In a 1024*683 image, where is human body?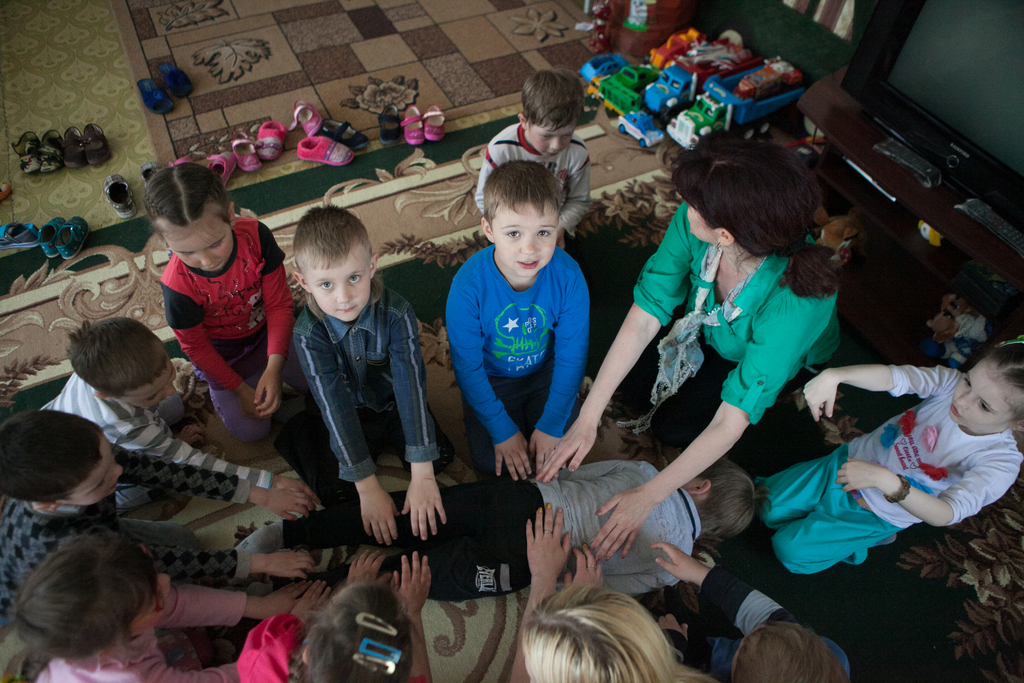
{"x1": 229, "y1": 542, "x2": 436, "y2": 682}.
